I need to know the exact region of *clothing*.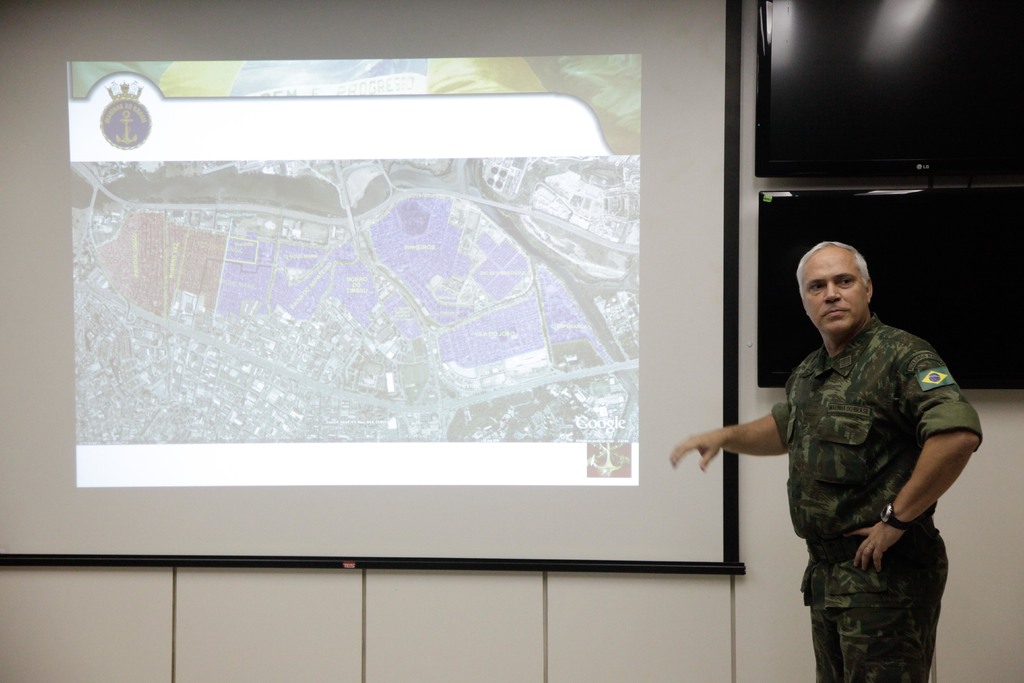
Region: region(737, 277, 975, 650).
